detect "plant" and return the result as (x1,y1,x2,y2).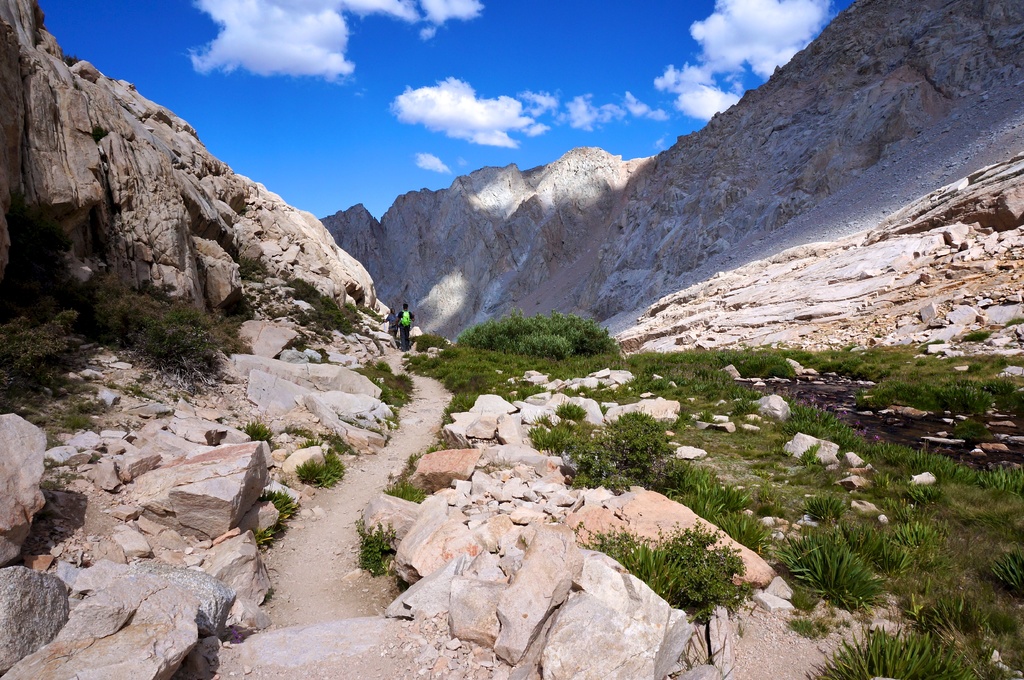
(349,356,413,409).
